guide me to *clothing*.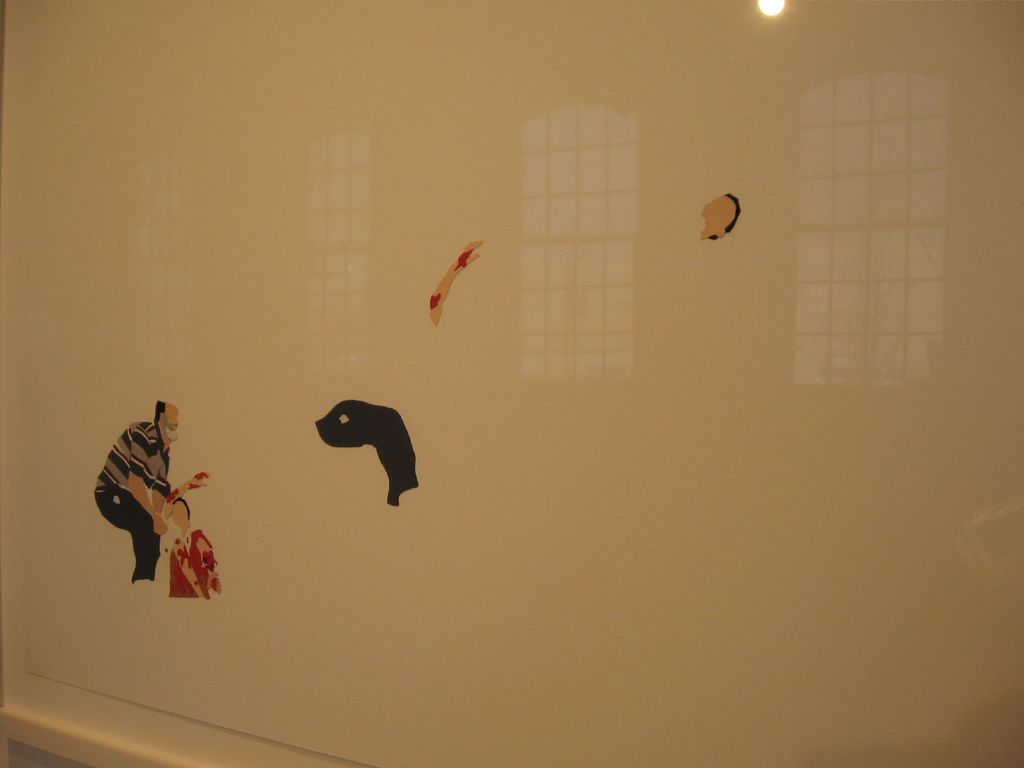
Guidance: {"x1": 86, "y1": 410, "x2": 195, "y2": 598}.
